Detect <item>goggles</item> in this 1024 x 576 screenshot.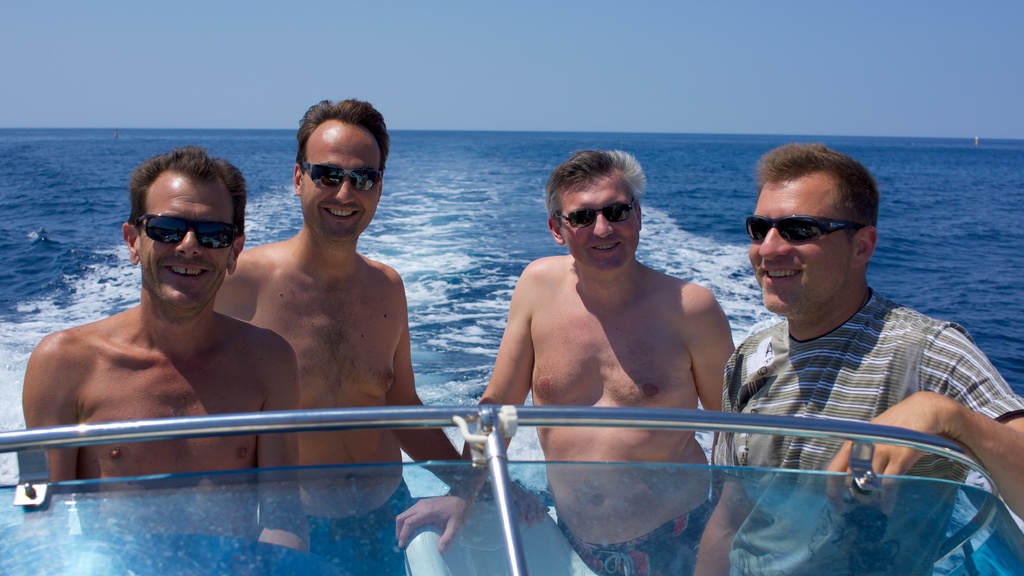
Detection: box=[300, 152, 385, 190].
